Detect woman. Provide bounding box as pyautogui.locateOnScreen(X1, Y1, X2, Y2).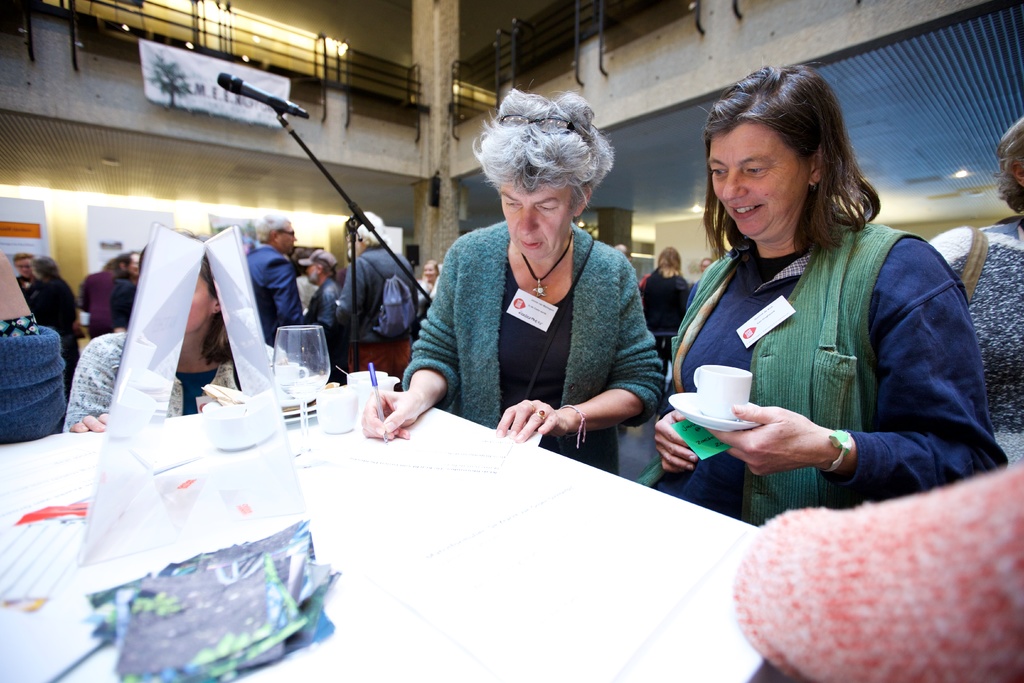
pyautogui.locateOnScreen(420, 260, 442, 297).
